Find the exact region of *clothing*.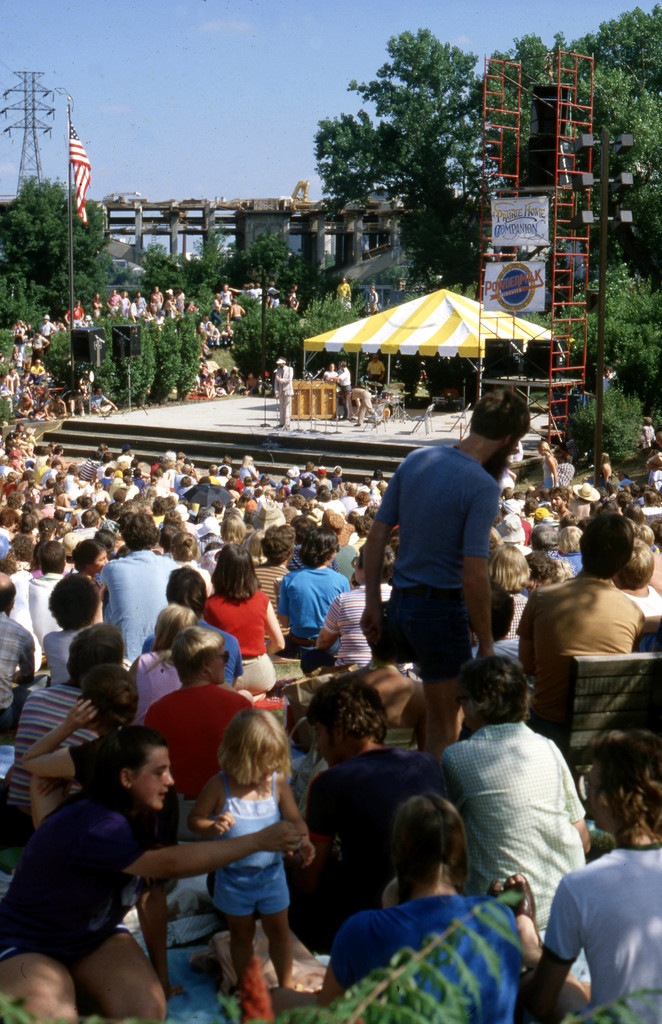
Exact region: (384, 437, 499, 579).
